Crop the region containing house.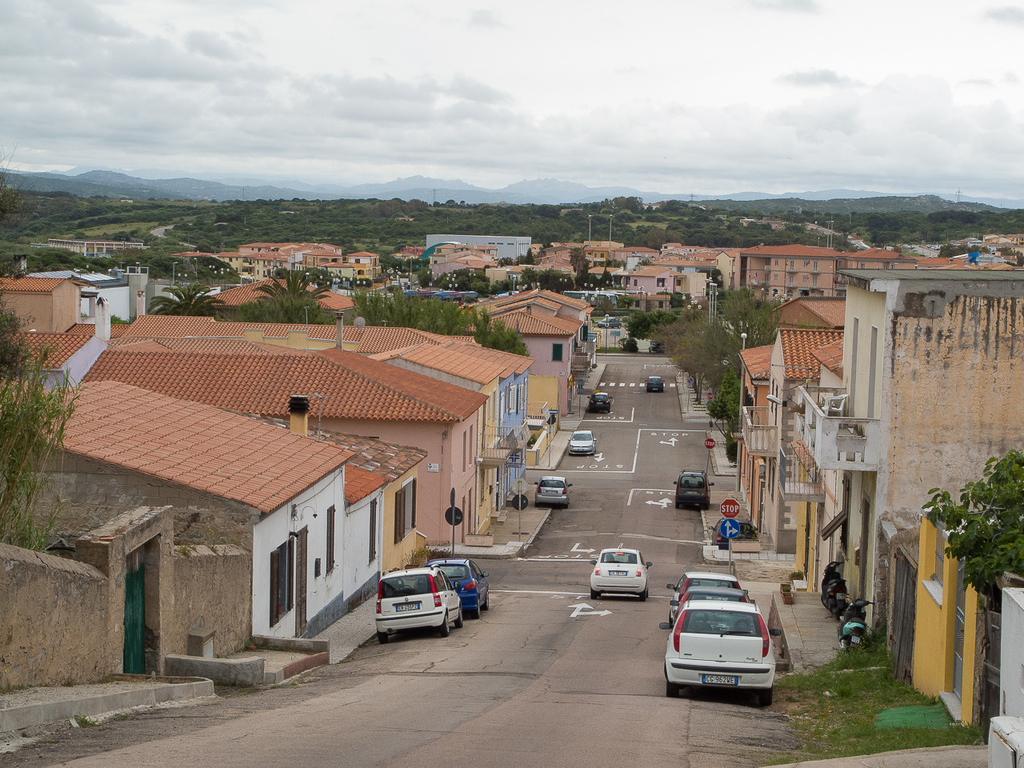
Crop region: (left=731, top=338, right=773, bottom=514).
